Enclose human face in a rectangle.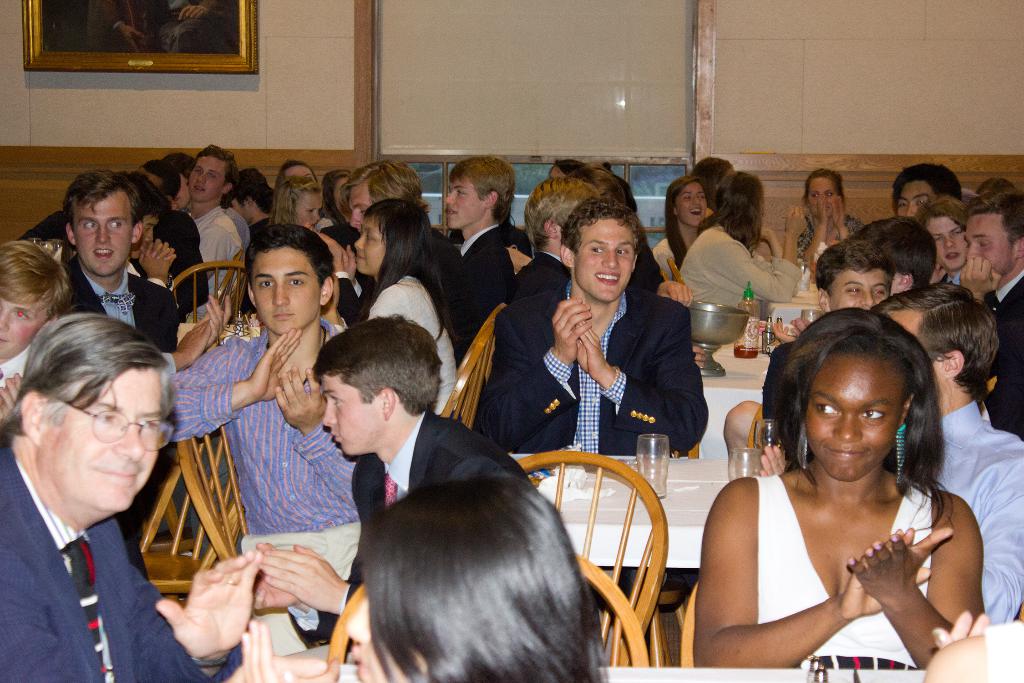
898 174 923 211.
